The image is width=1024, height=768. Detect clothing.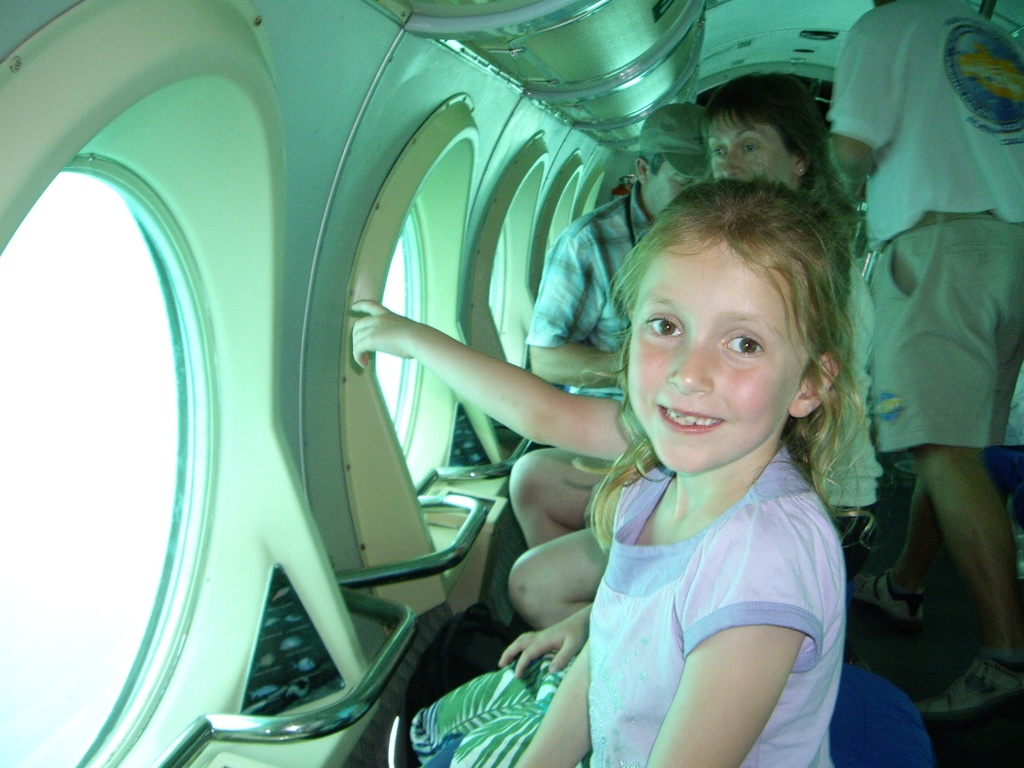
Detection: l=828, t=1, r=1023, b=468.
